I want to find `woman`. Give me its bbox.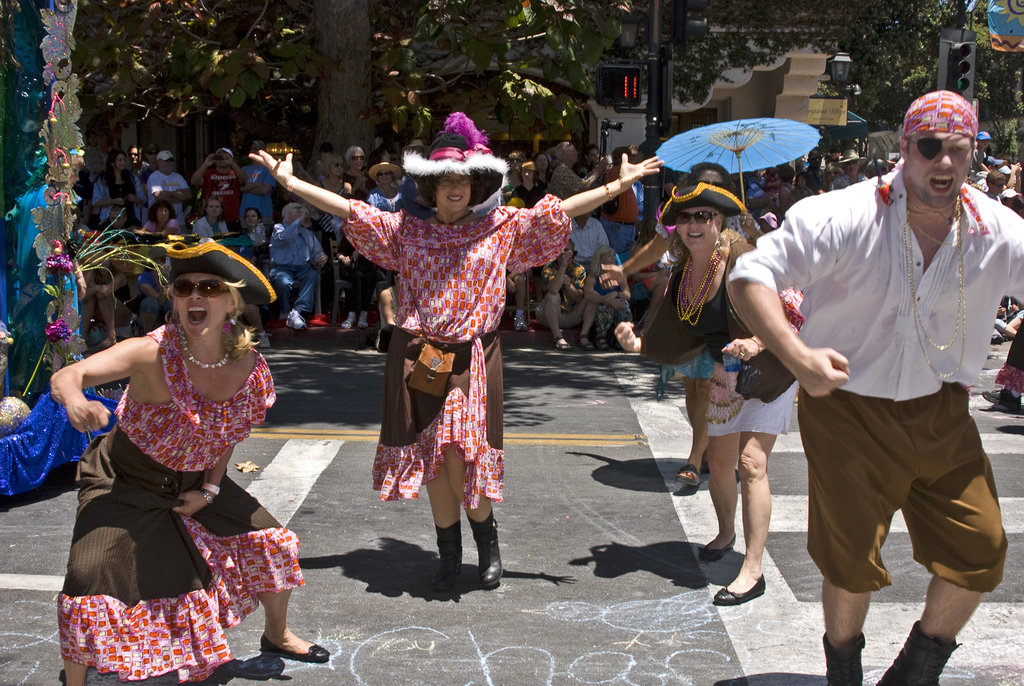
(left=980, top=168, right=1000, bottom=204).
